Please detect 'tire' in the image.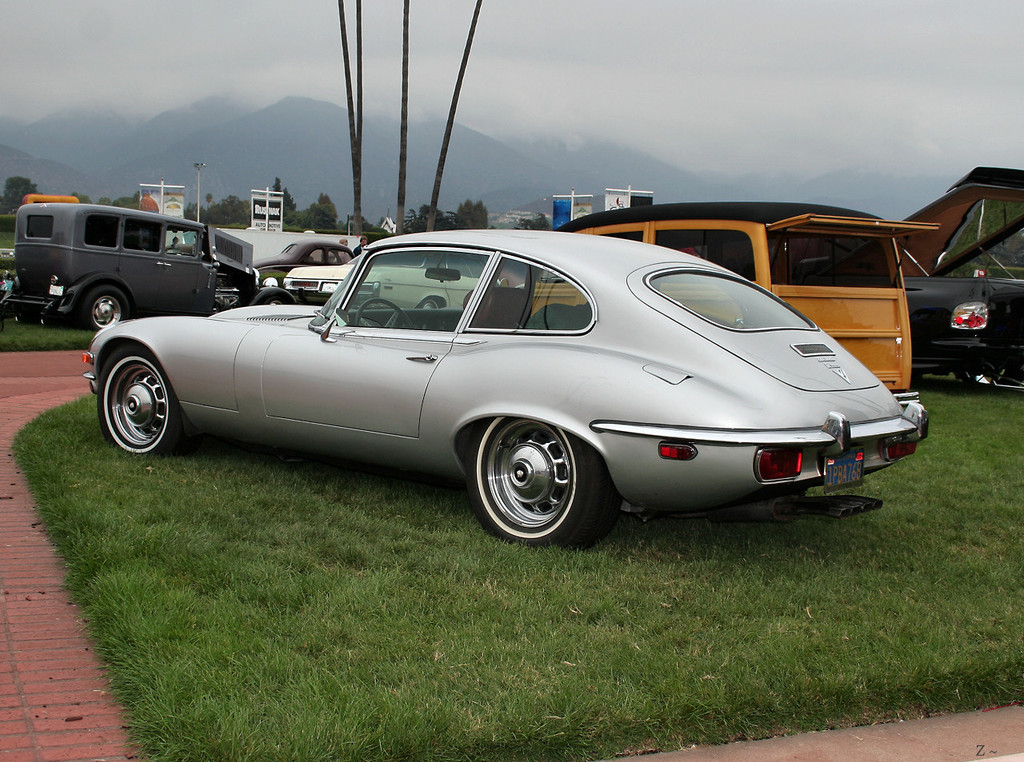
[x1=262, y1=293, x2=291, y2=307].
